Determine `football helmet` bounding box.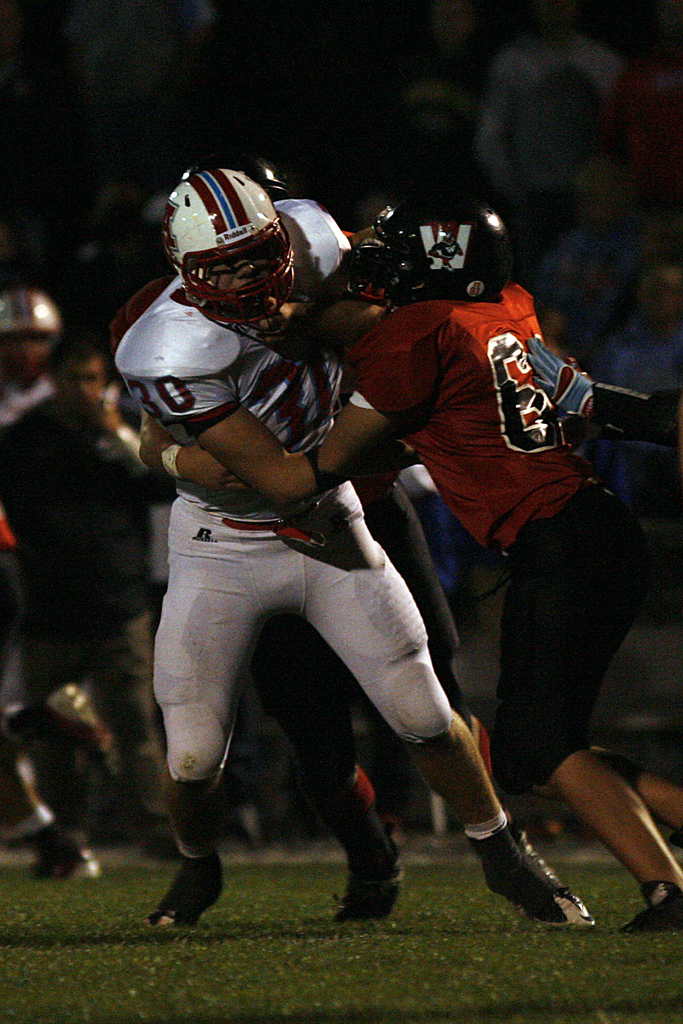
Determined: rect(157, 166, 283, 323).
